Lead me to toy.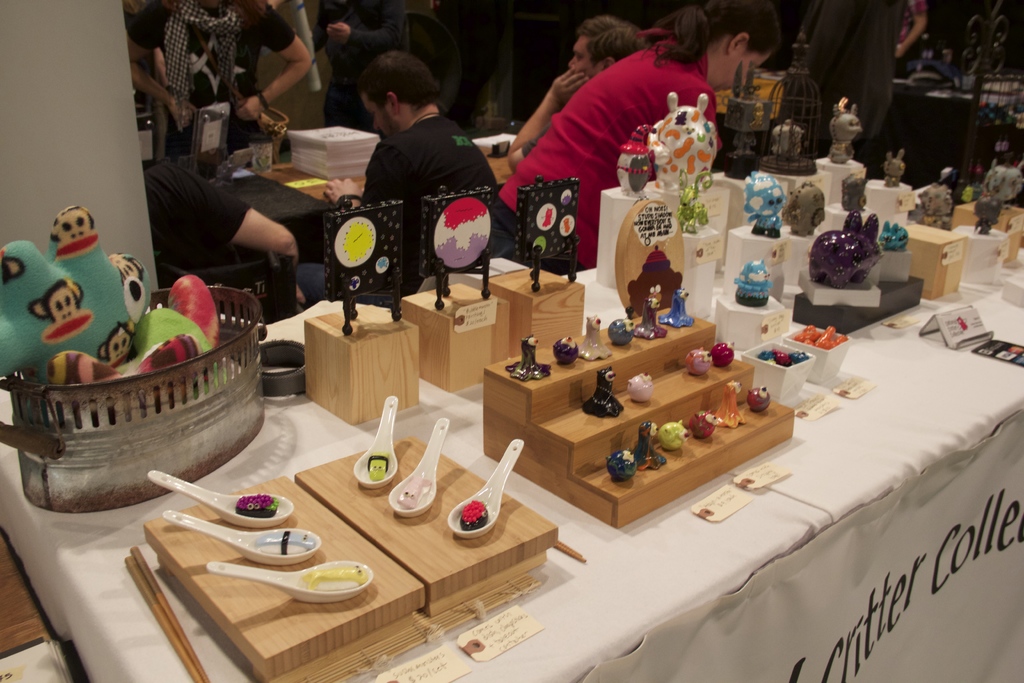
Lead to bbox(255, 523, 319, 564).
